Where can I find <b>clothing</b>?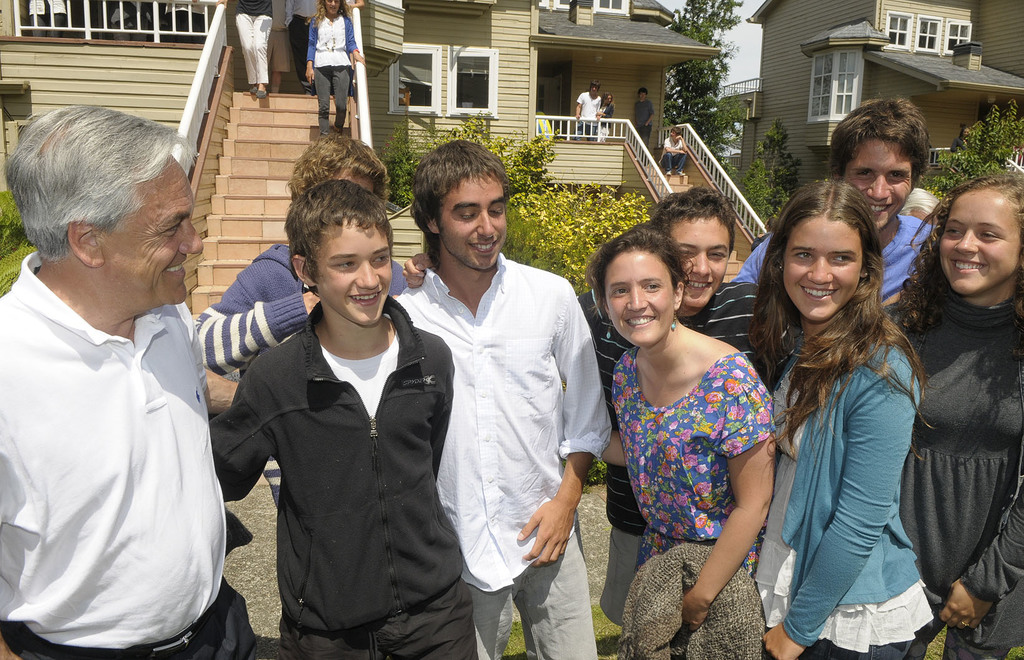
You can find it at left=238, top=0, right=271, bottom=85.
